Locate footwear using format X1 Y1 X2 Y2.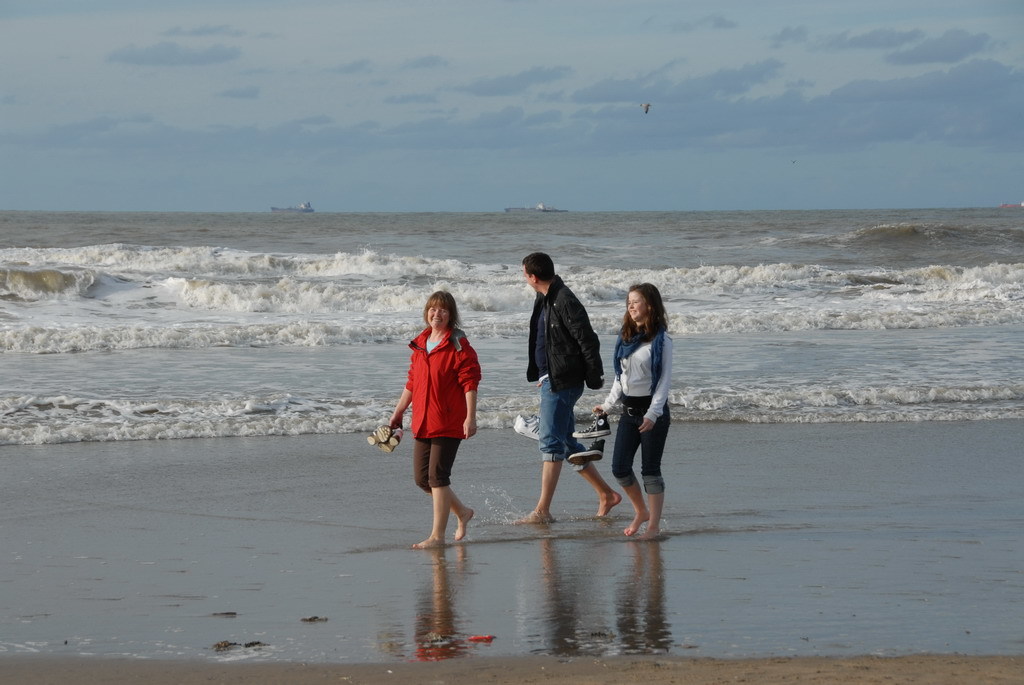
577 410 616 437.
